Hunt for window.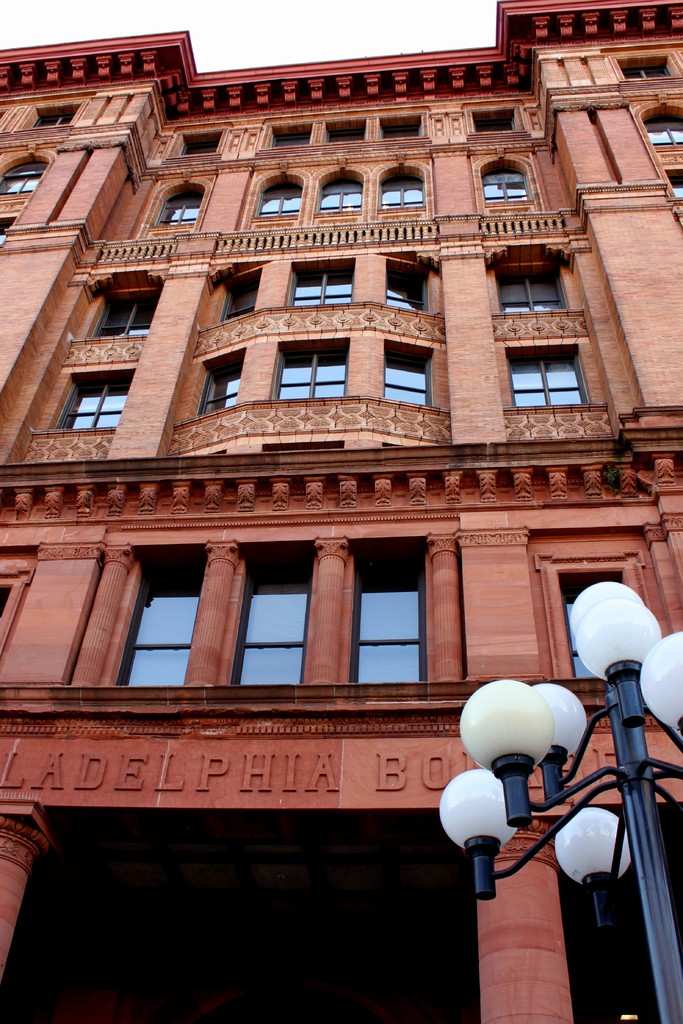
Hunted down at {"x1": 37, "y1": 109, "x2": 74, "y2": 129}.
